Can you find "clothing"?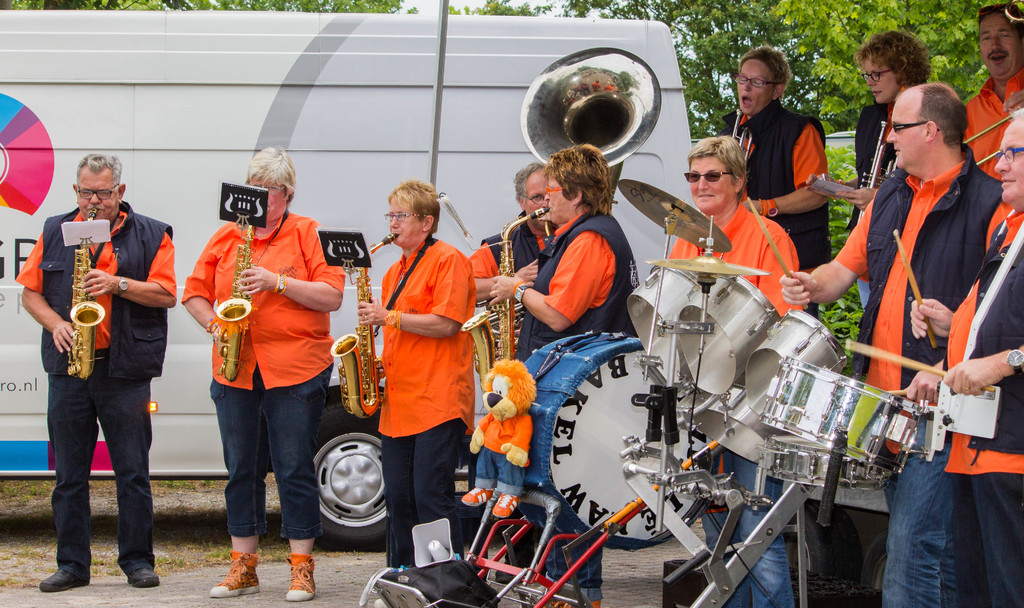
Yes, bounding box: 367/217/475/514.
